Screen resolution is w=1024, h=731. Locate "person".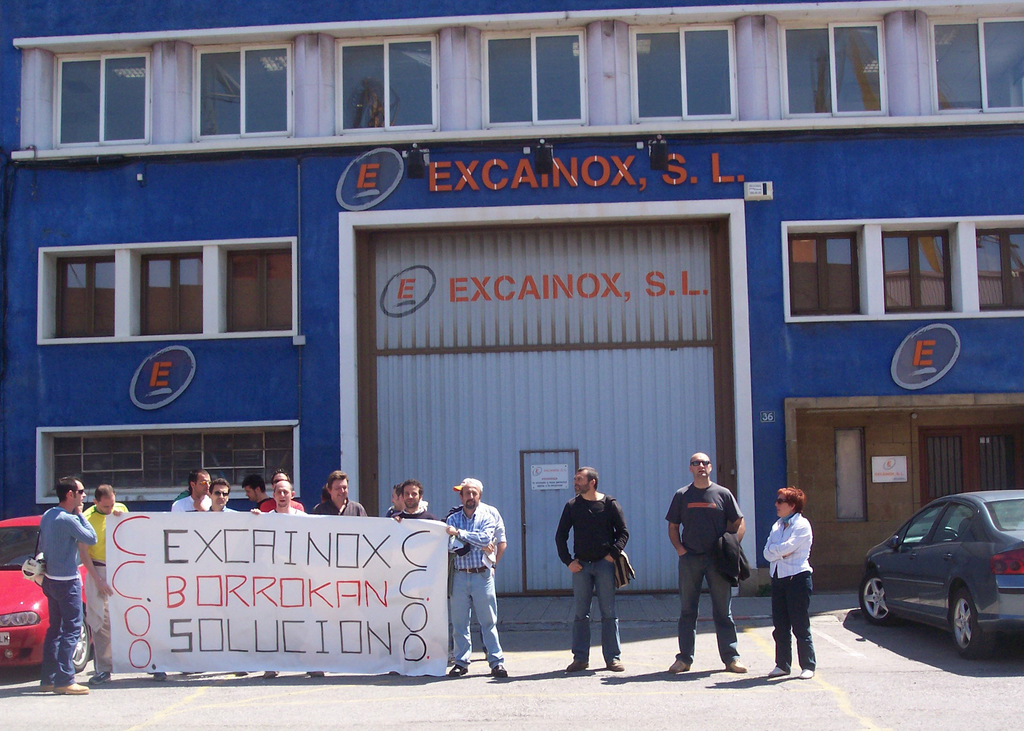
crop(177, 476, 212, 510).
